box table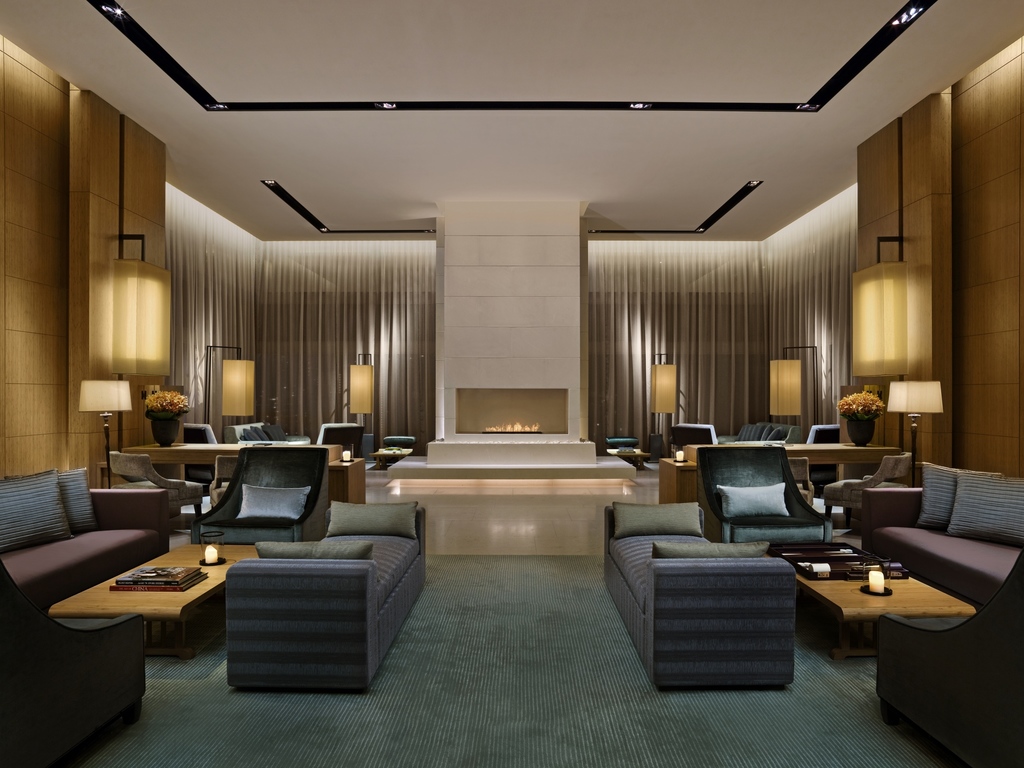
Rect(48, 536, 264, 654)
